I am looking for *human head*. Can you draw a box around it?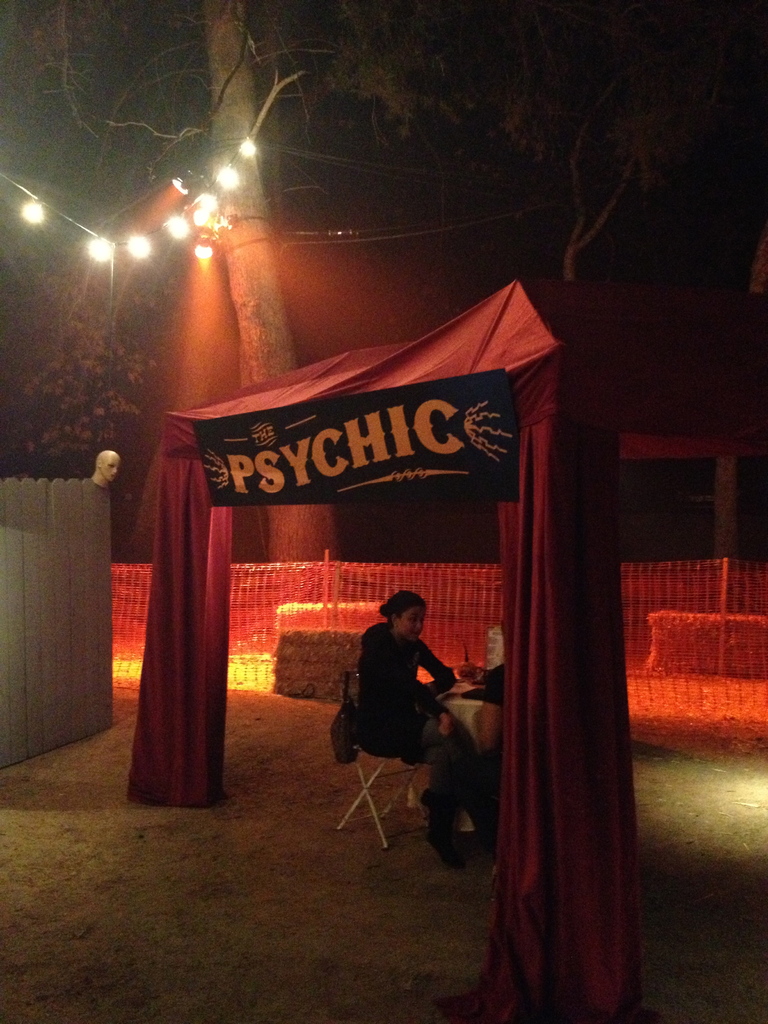
Sure, the bounding box is 362:587:438:653.
